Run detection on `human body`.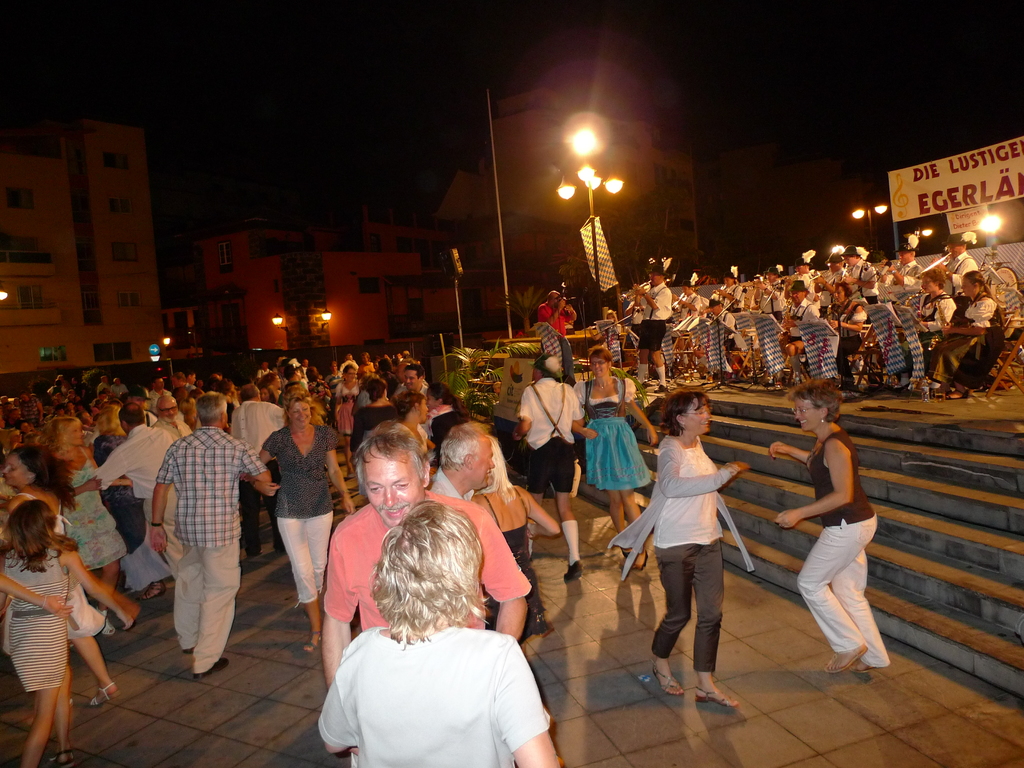
Result: BBox(515, 351, 584, 578).
